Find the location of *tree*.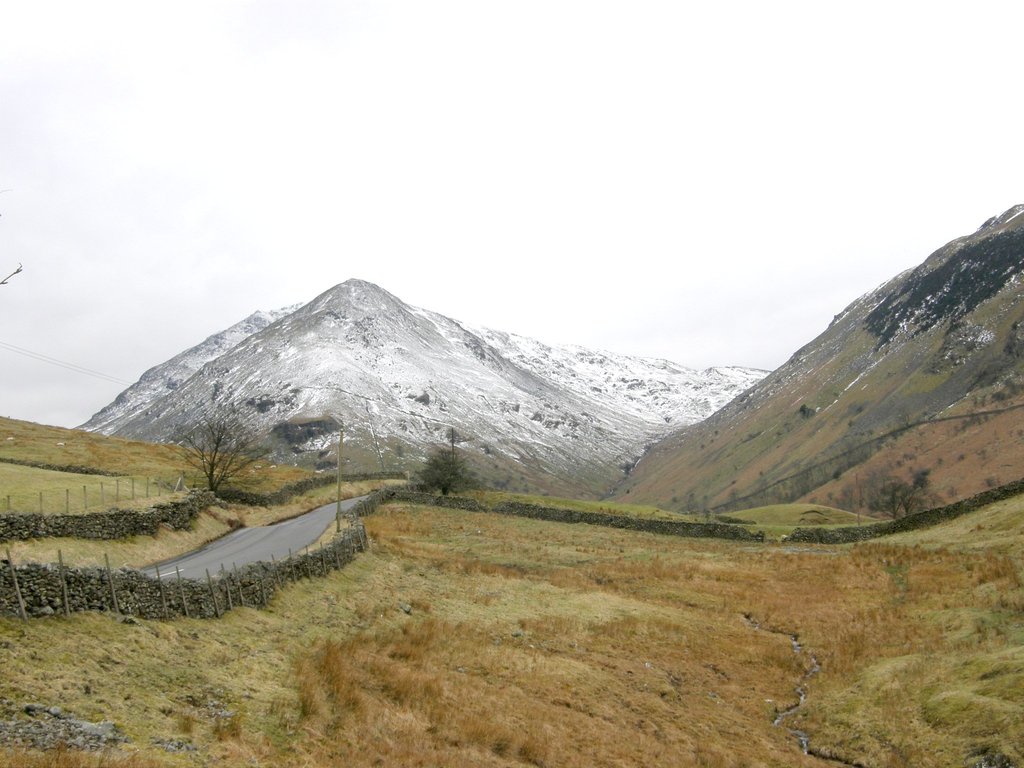
Location: (410, 449, 480, 498).
